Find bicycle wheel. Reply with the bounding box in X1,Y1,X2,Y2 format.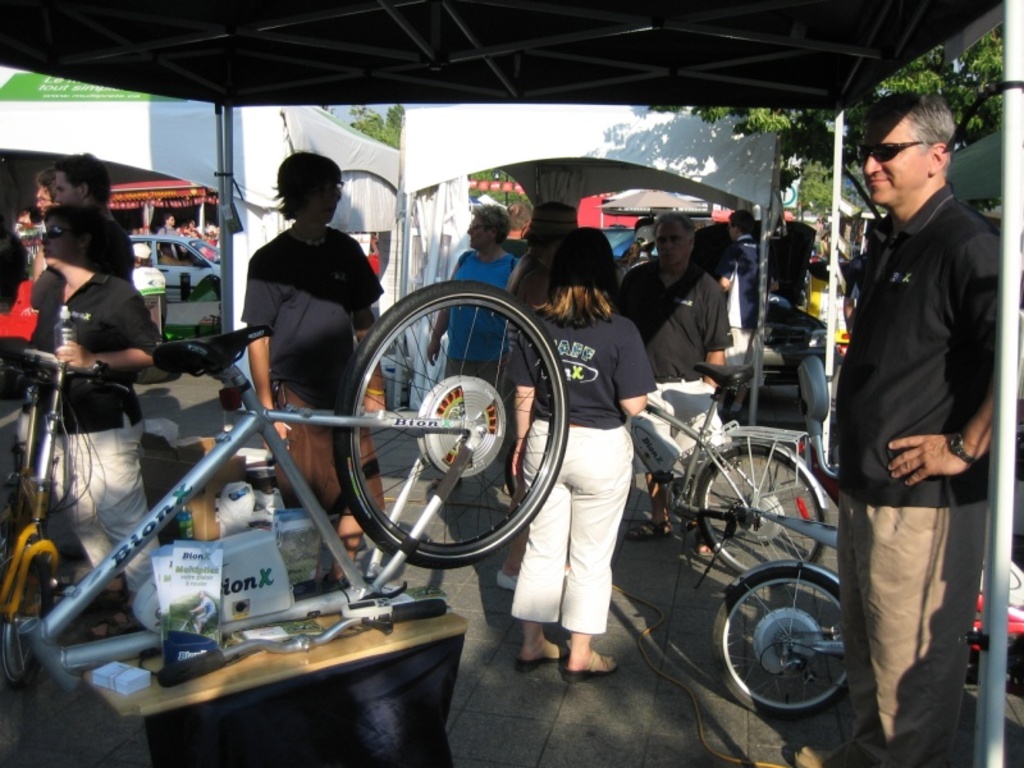
335,280,568,571.
